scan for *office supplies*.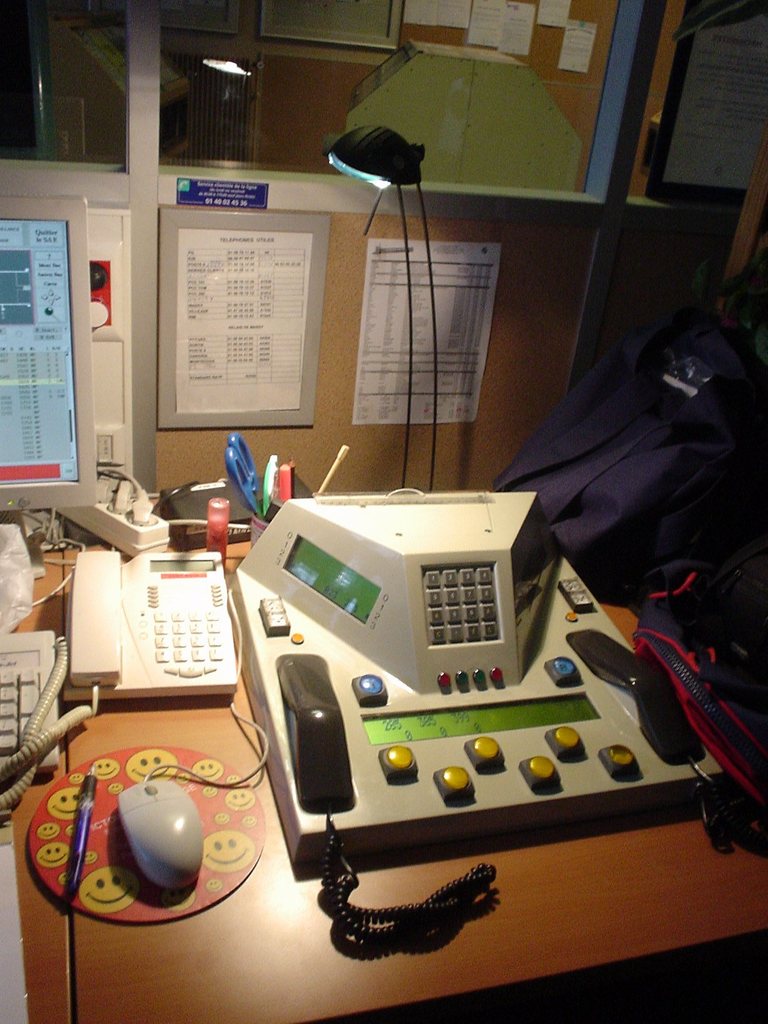
Scan result: [308, 116, 438, 493].
